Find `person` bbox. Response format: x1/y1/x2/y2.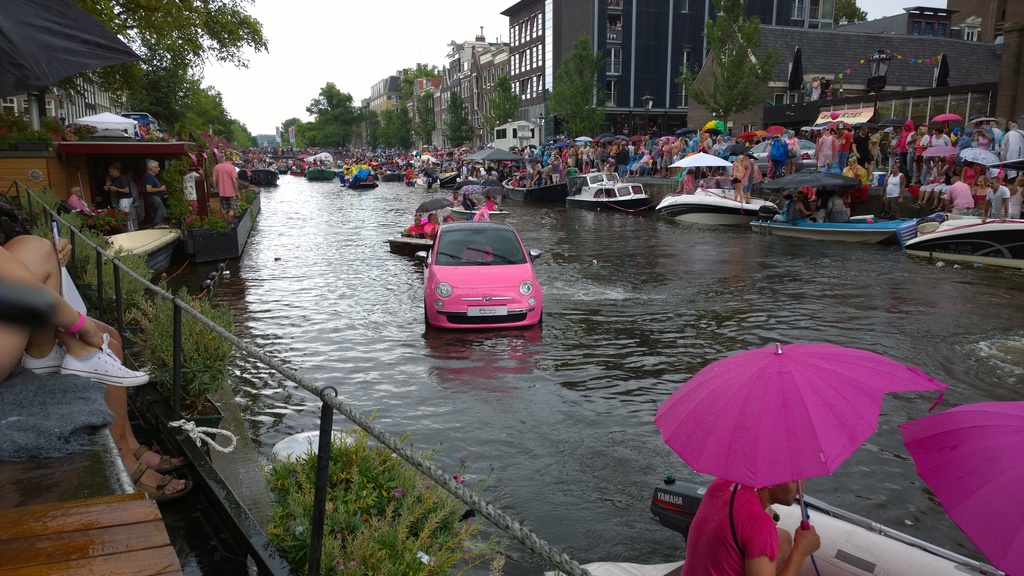
855/127/871/177.
